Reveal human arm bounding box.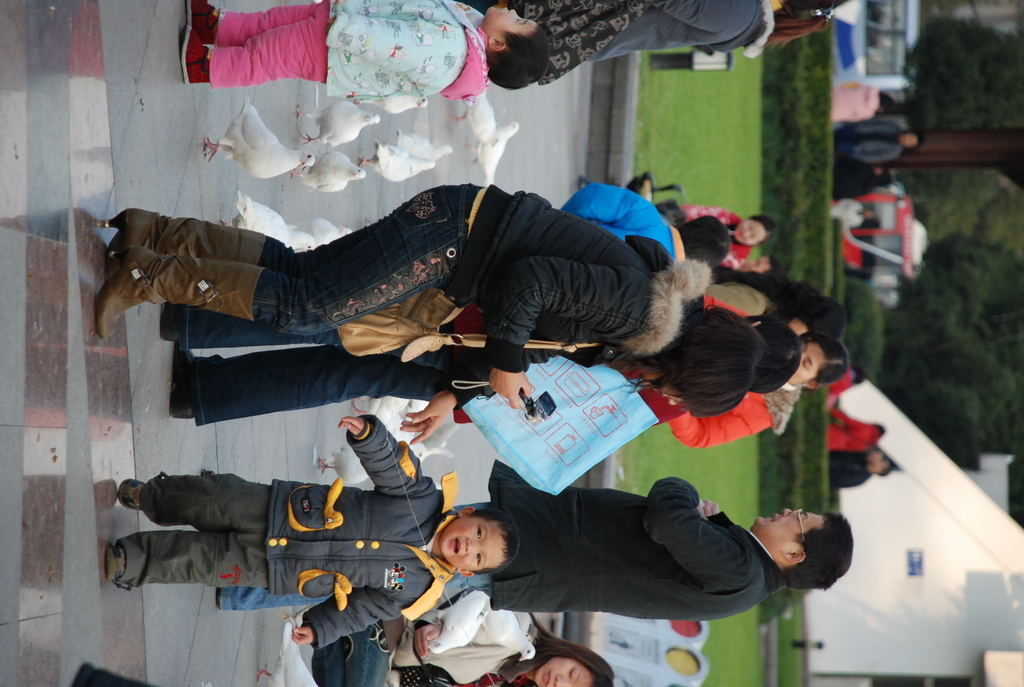
Revealed: <box>556,179,657,228</box>.
